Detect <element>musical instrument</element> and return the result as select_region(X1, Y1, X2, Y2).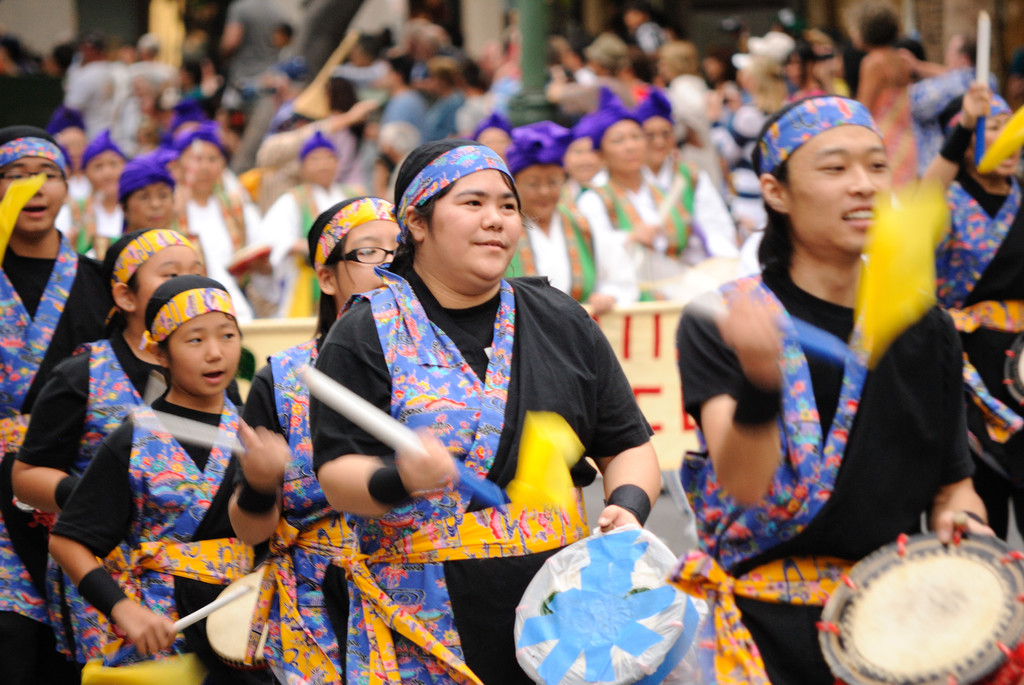
select_region(205, 551, 295, 684).
